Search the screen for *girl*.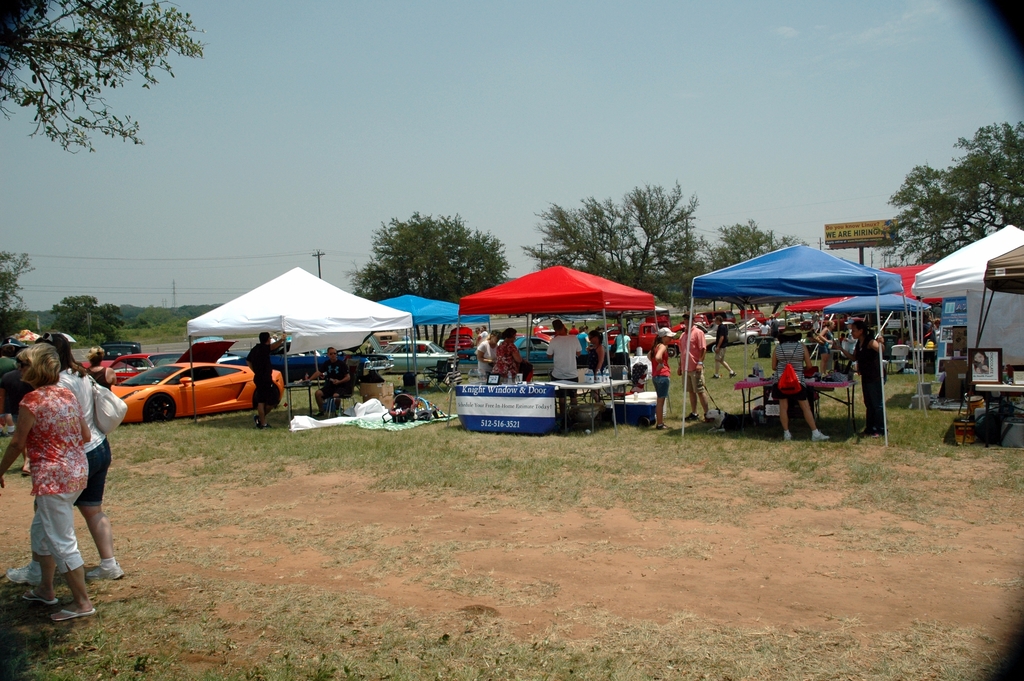
Found at <region>0, 341, 102, 619</region>.
